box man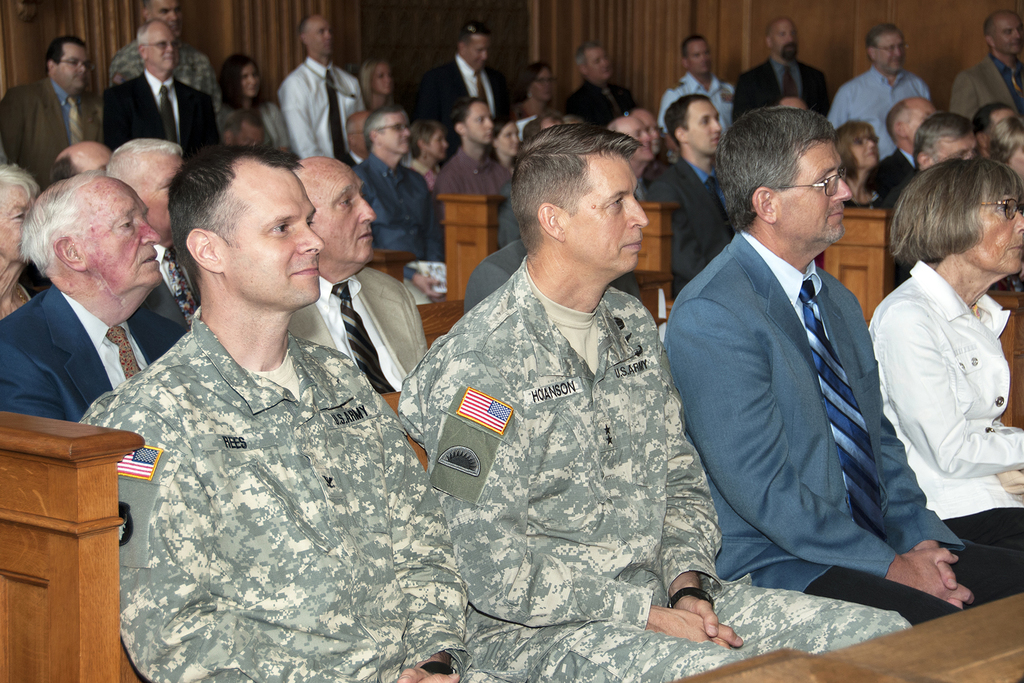
{"x1": 643, "y1": 93, "x2": 740, "y2": 297}
